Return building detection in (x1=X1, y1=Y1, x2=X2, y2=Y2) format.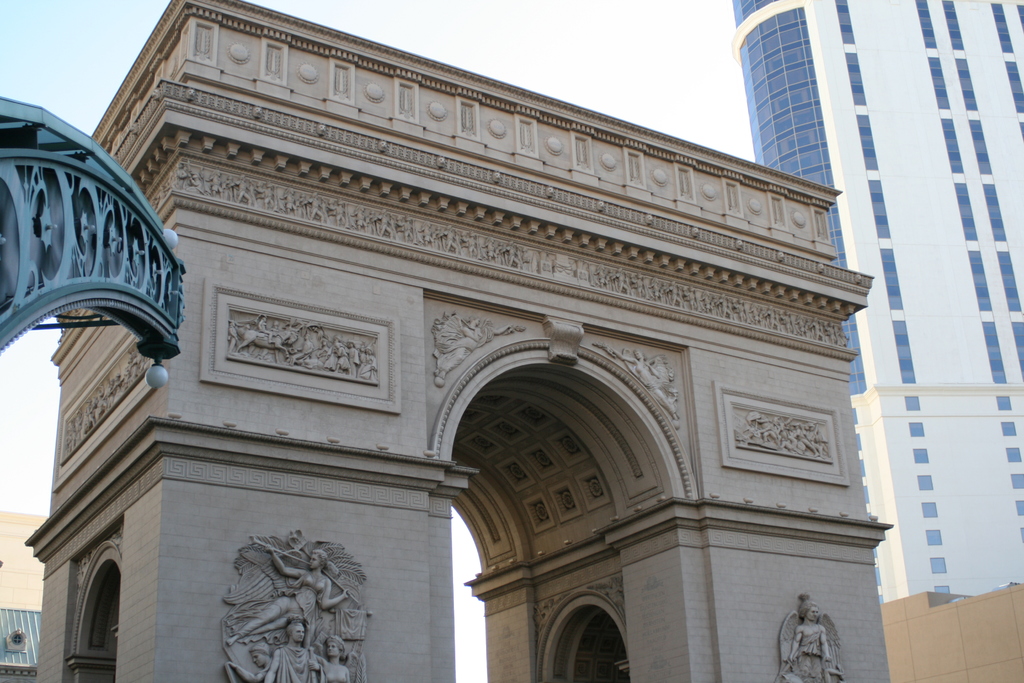
(x1=728, y1=0, x2=1023, y2=607).
